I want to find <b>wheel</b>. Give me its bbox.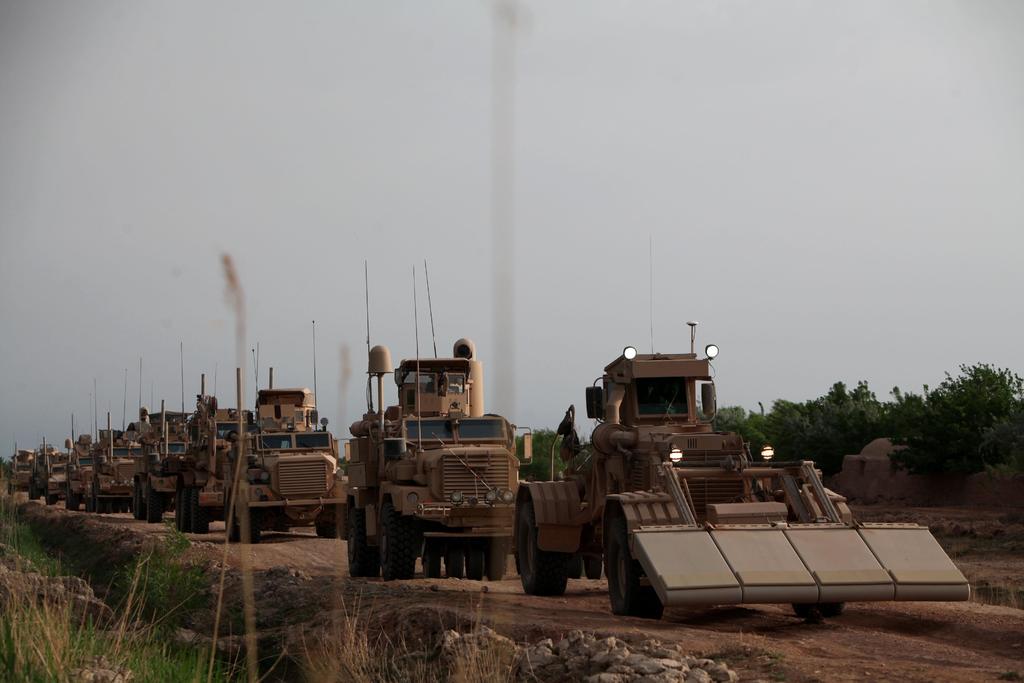
178, 484, 189, 537.
